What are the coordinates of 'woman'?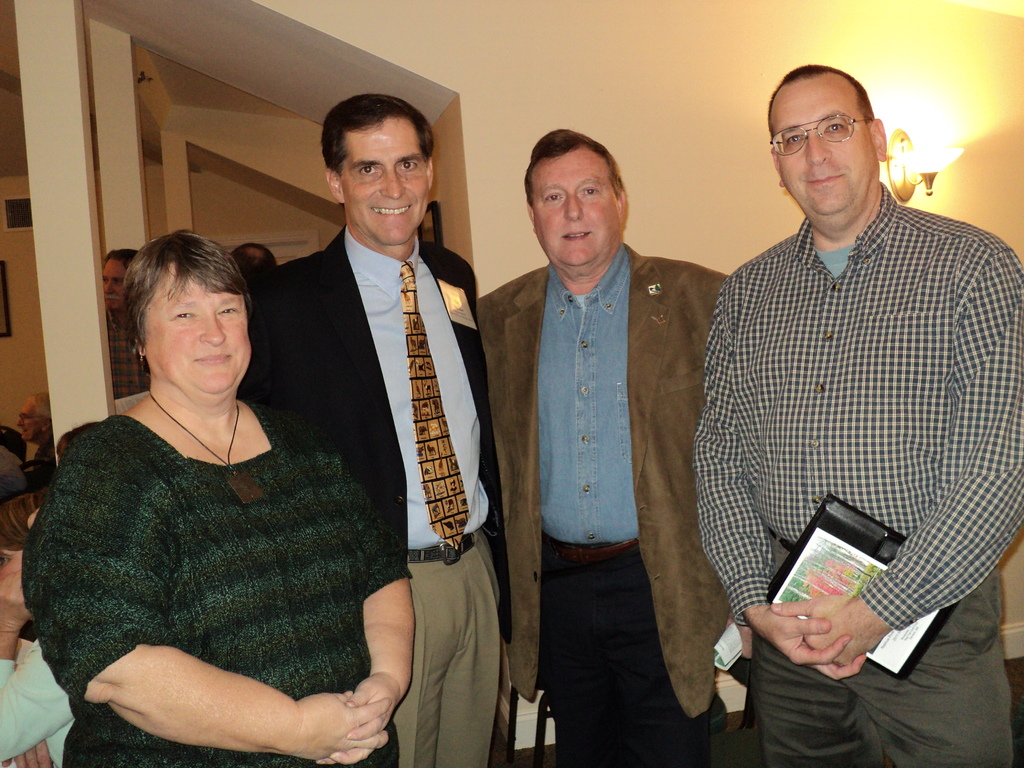
<region>27, 204, 389, 766</region>.
